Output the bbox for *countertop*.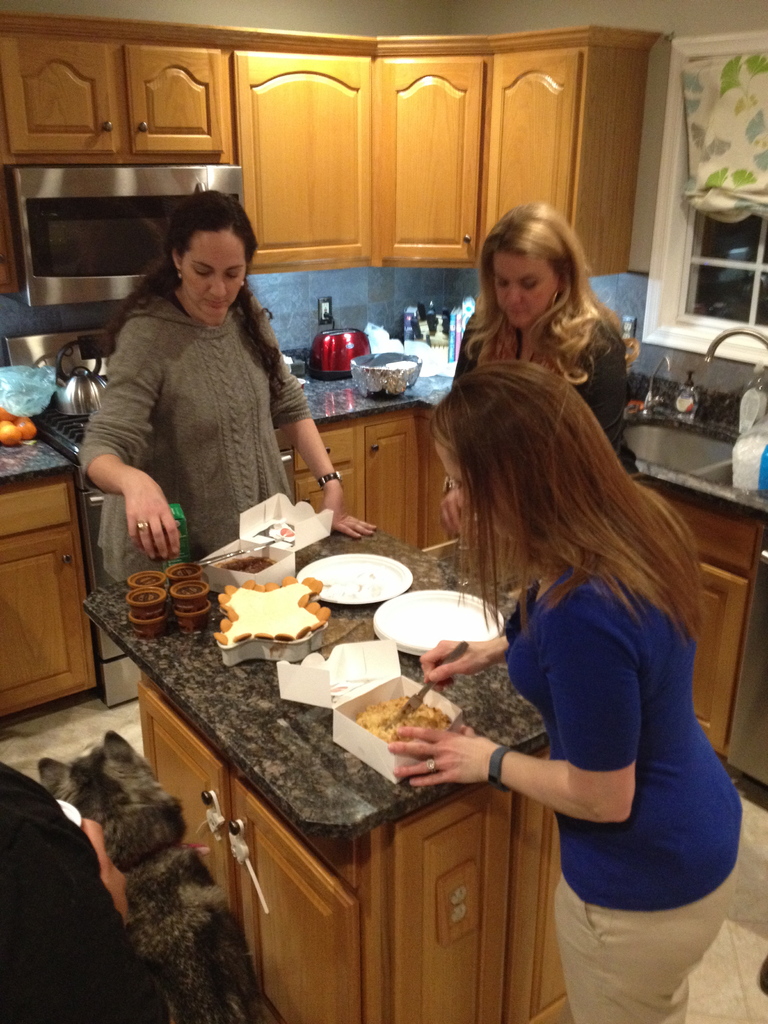
86 510 560 839.
